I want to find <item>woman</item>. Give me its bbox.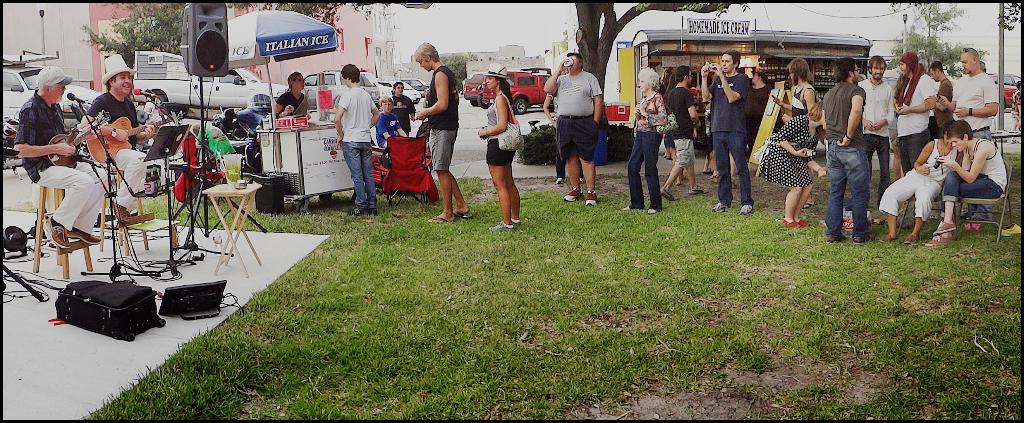
x1=474, y1=55, x2=529, y2=234.
